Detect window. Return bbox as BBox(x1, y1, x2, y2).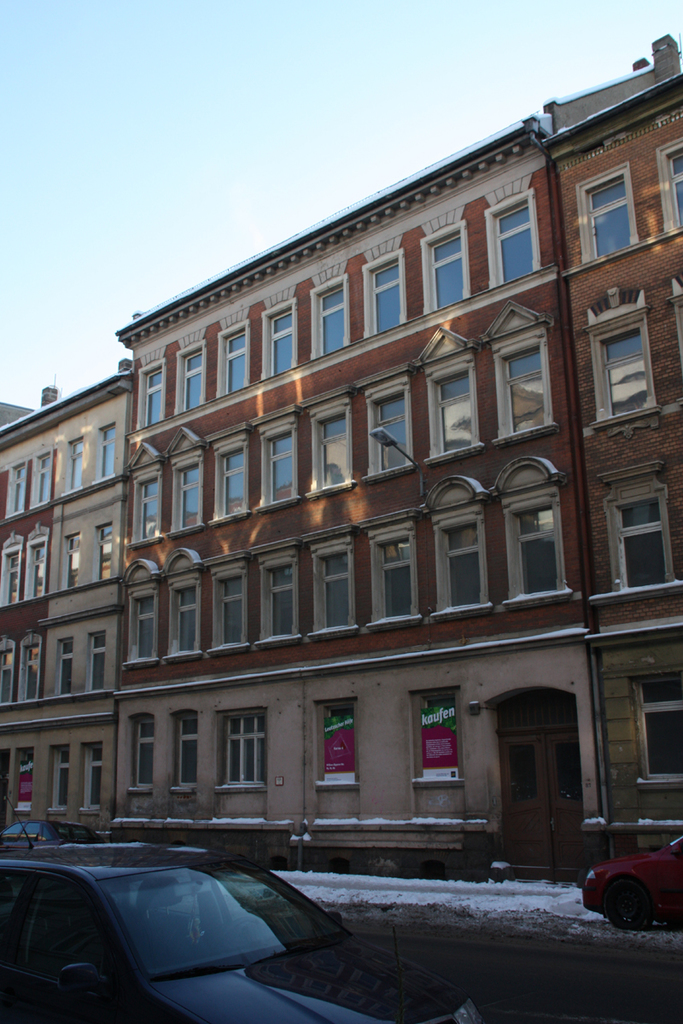
BBox(178, 723, 196, 788).
